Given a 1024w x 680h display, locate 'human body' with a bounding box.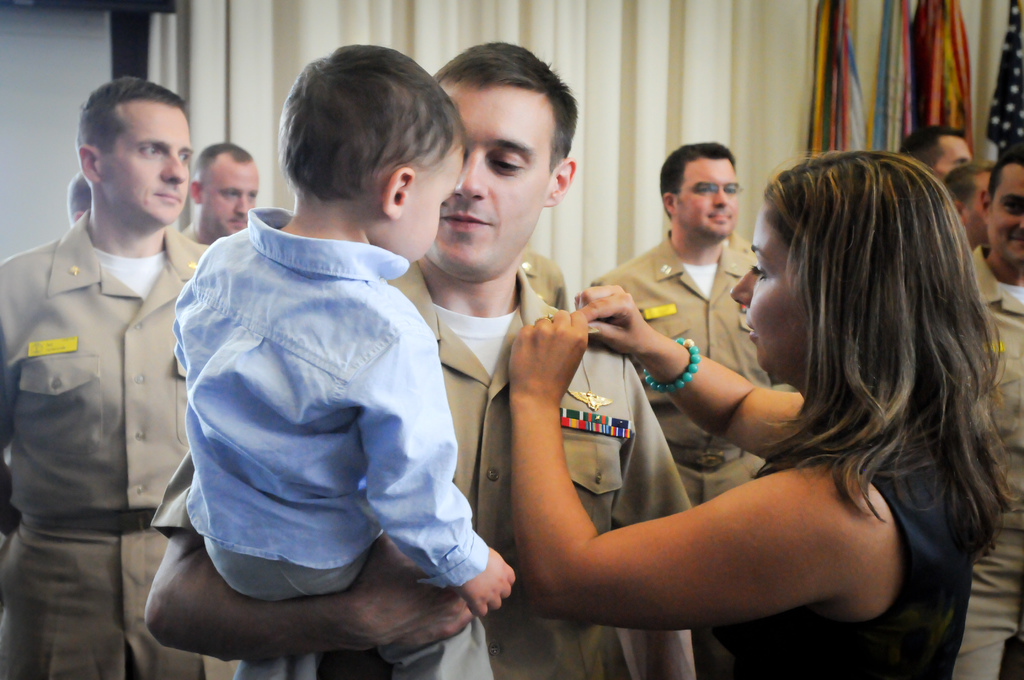
Located: [x1=0, y1=207, x2=216, y2=679].
